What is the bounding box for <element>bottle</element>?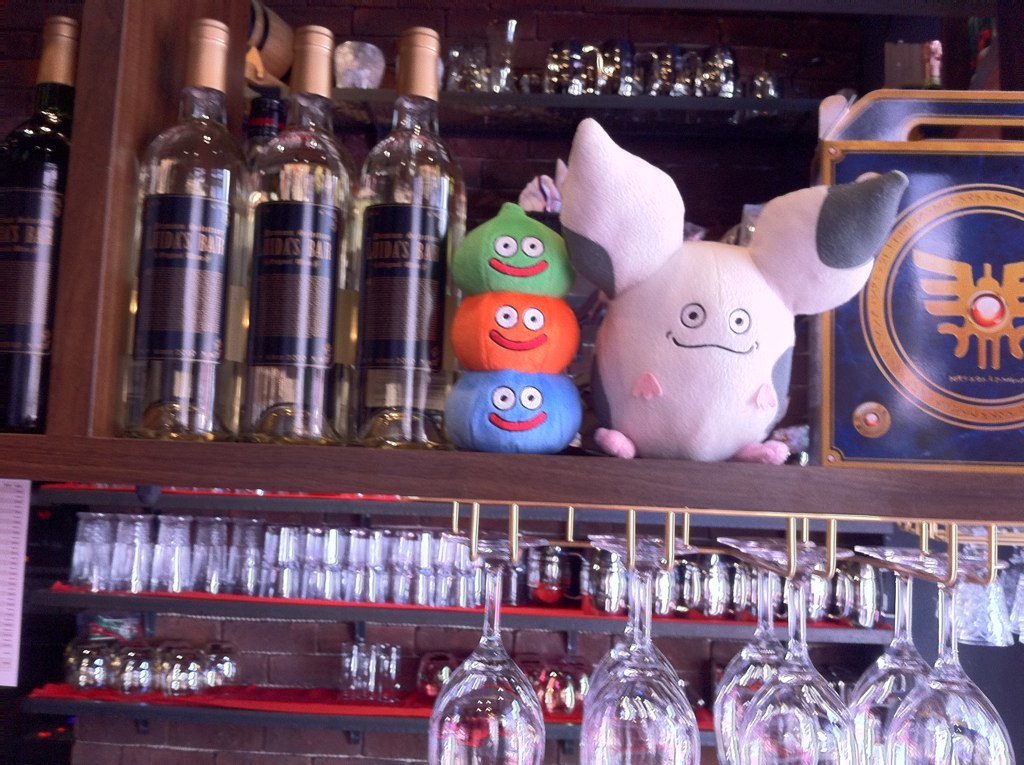
l=0, t=12, r=81, b=435.
